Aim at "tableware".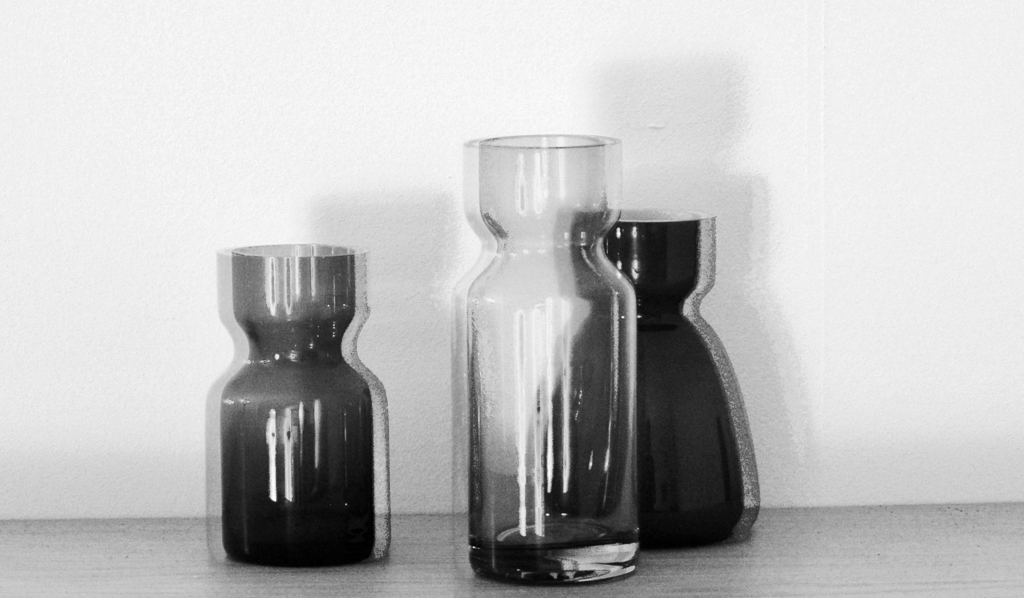
Aimed at box(220, 241, 378, 572).
